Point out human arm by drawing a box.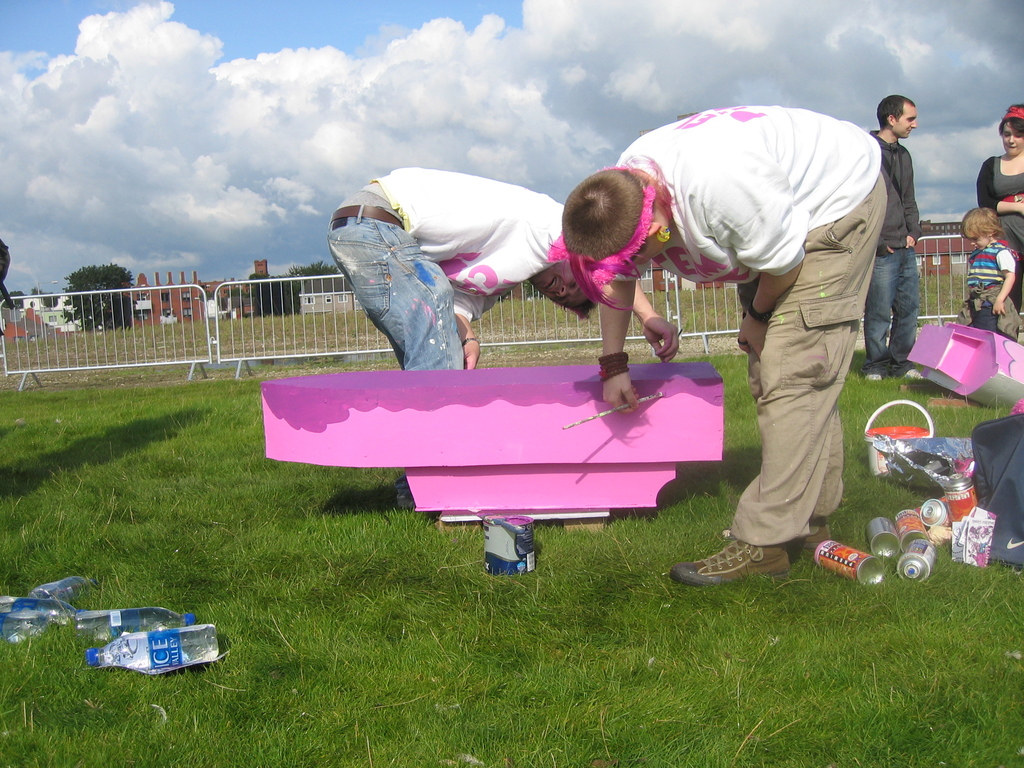
[899, 152, 922, 250].
